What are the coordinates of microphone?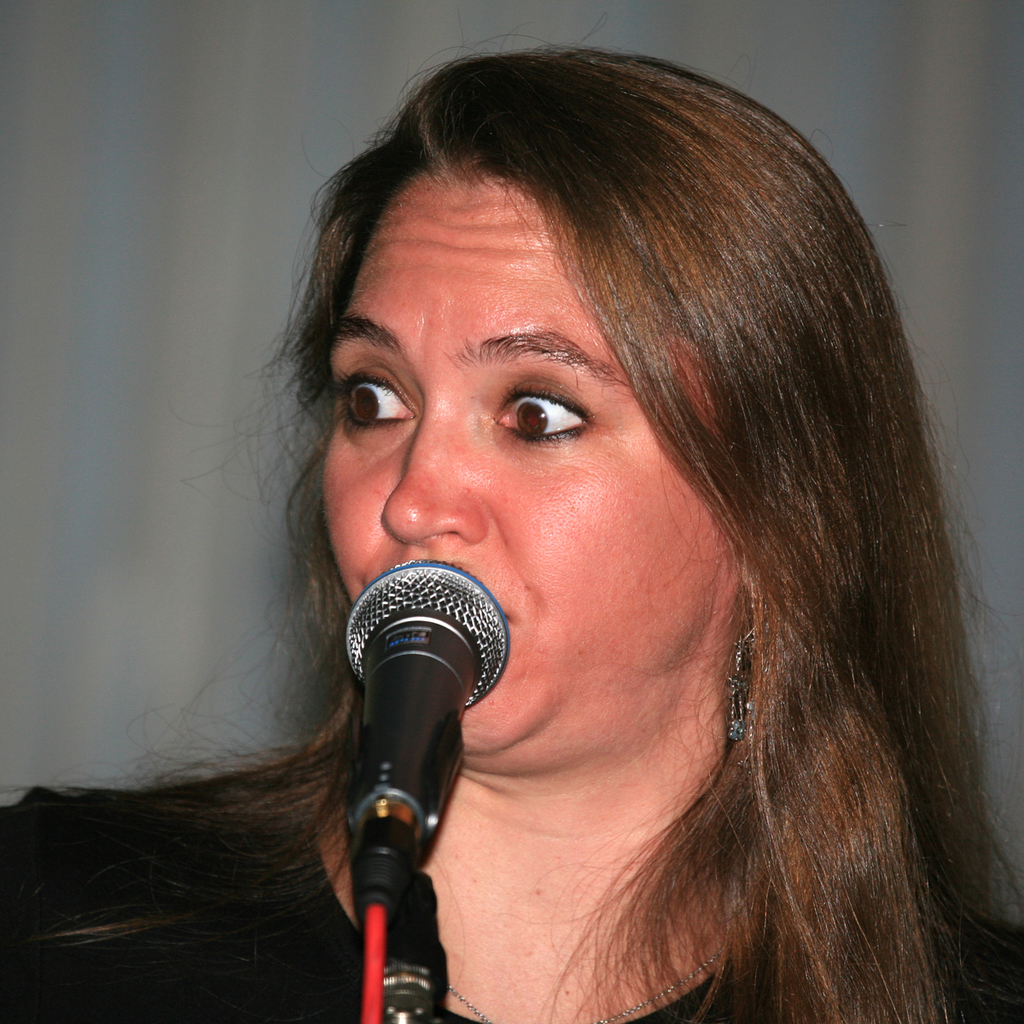
select_region(314, 550, 506, 942).
